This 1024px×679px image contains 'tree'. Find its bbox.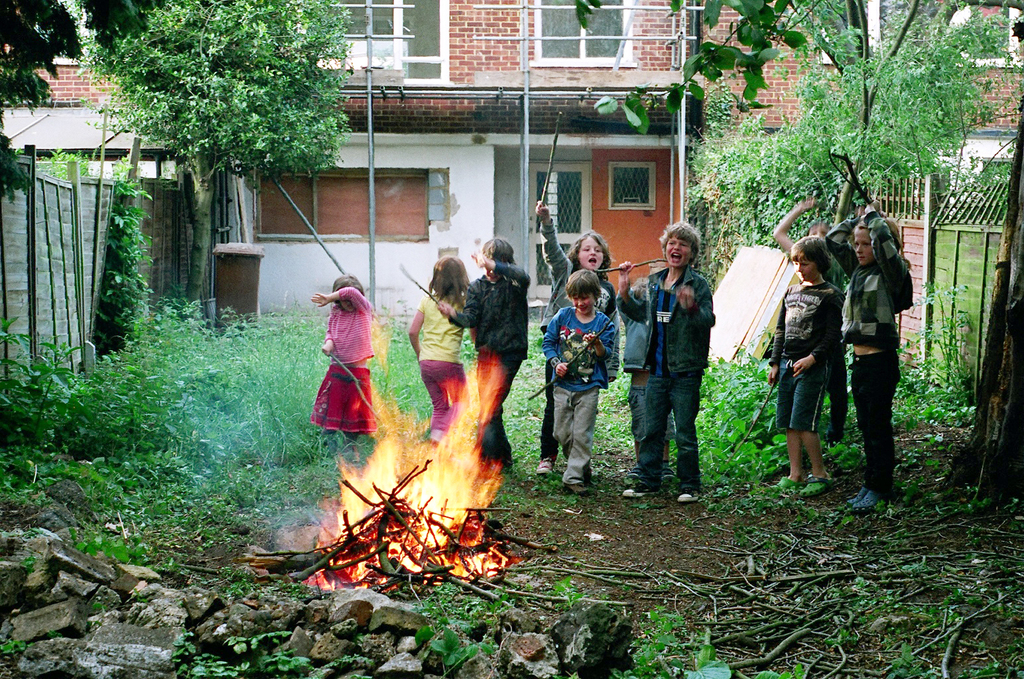
0,0,270,213.
